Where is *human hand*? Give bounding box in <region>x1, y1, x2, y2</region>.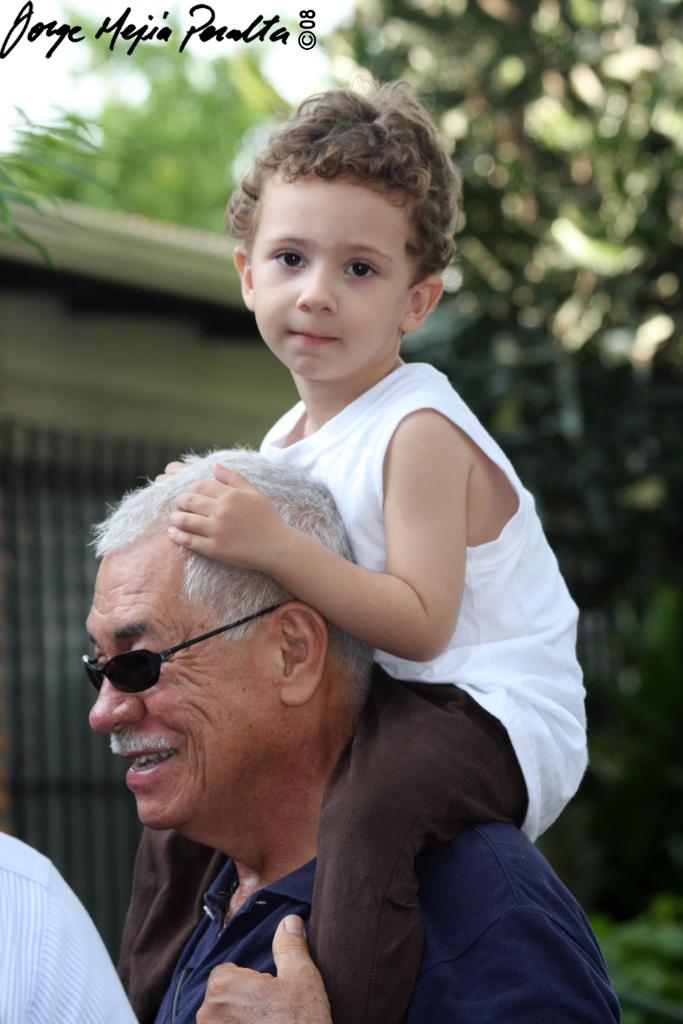
<region>194, 913, 336, 1023</region>.
